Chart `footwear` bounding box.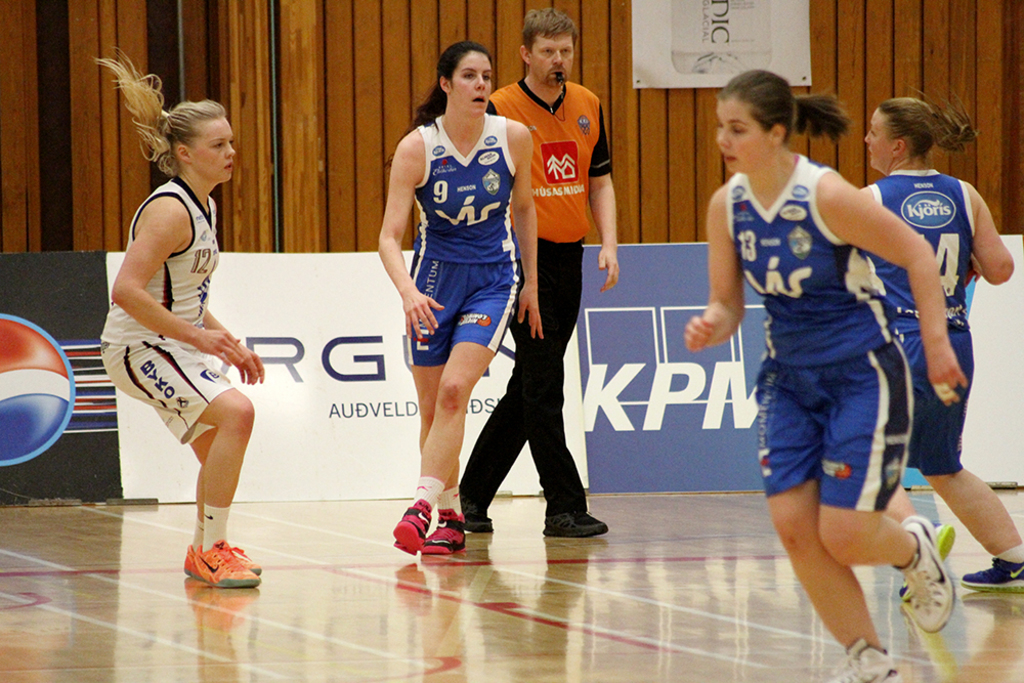
Charted: locate(830, 642, 908, 682).
